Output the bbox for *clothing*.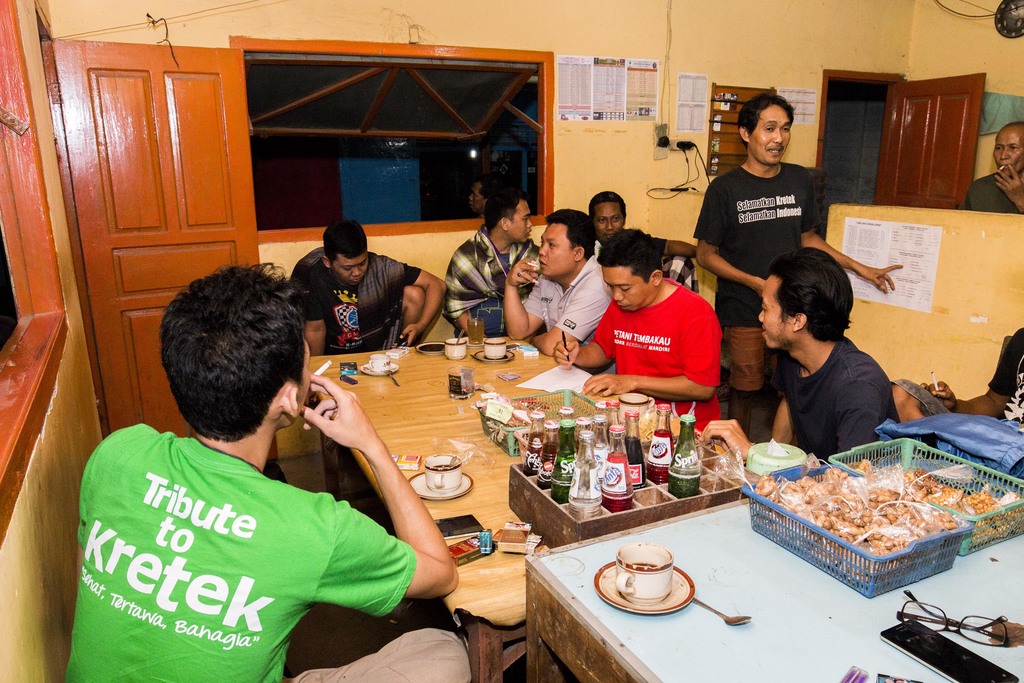
x1=593 y1=226 x2=602 y2=256.
